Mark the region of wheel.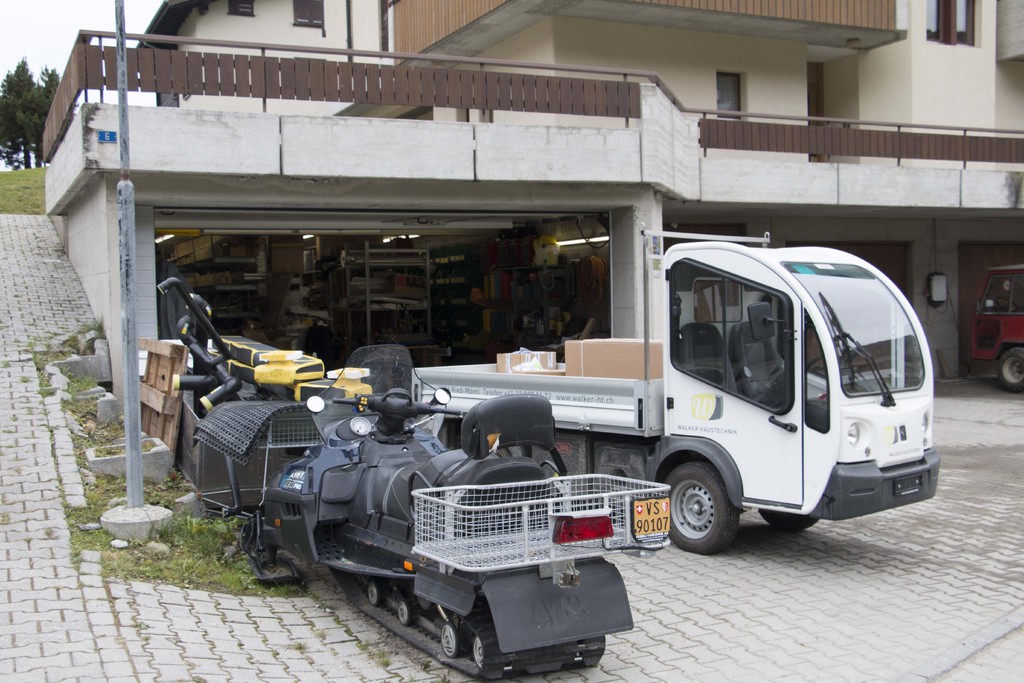
Region: <box>396,605,410,623</box>.
